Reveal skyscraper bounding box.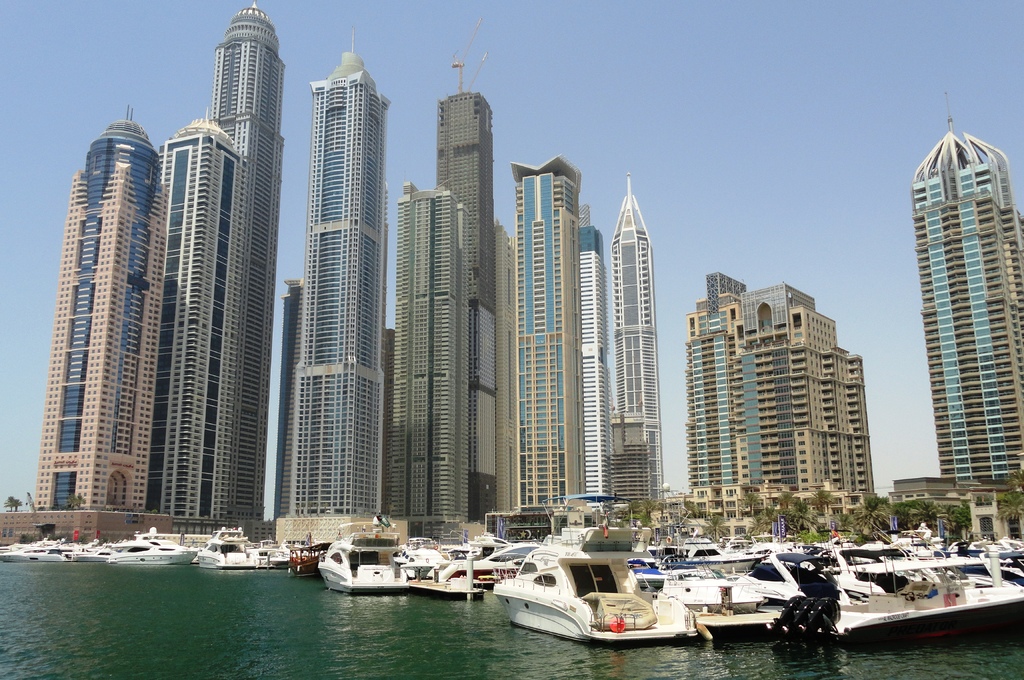
Revealed: [504,146,588,522].
